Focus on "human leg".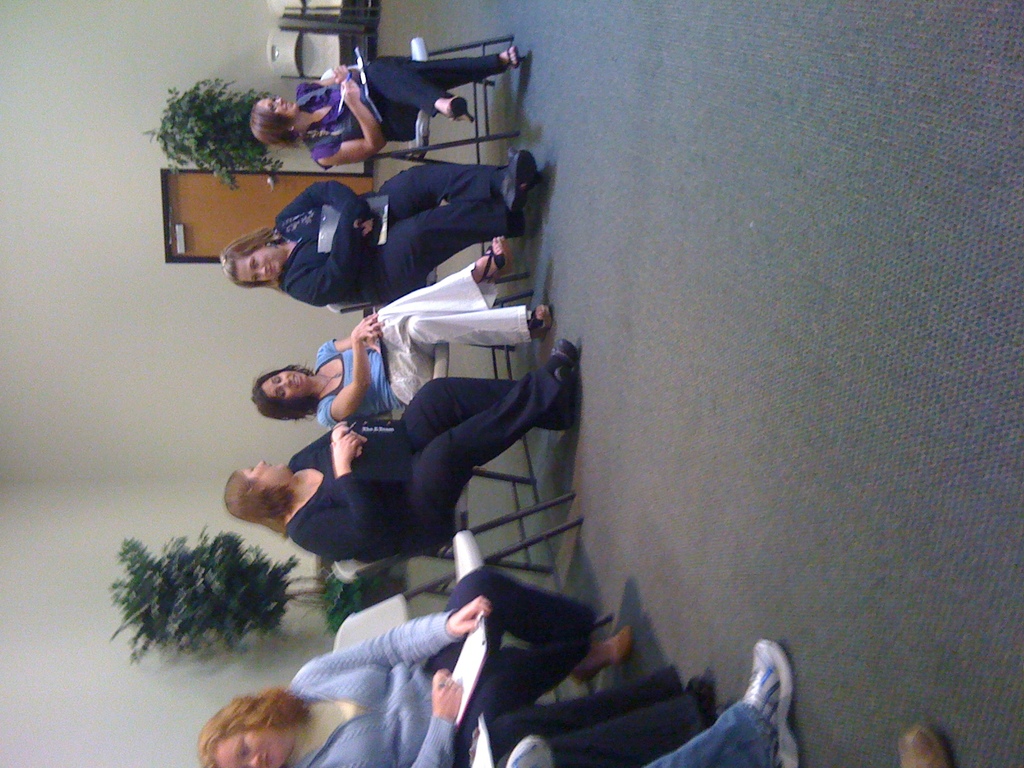
Focused at 397 358 572 547.
